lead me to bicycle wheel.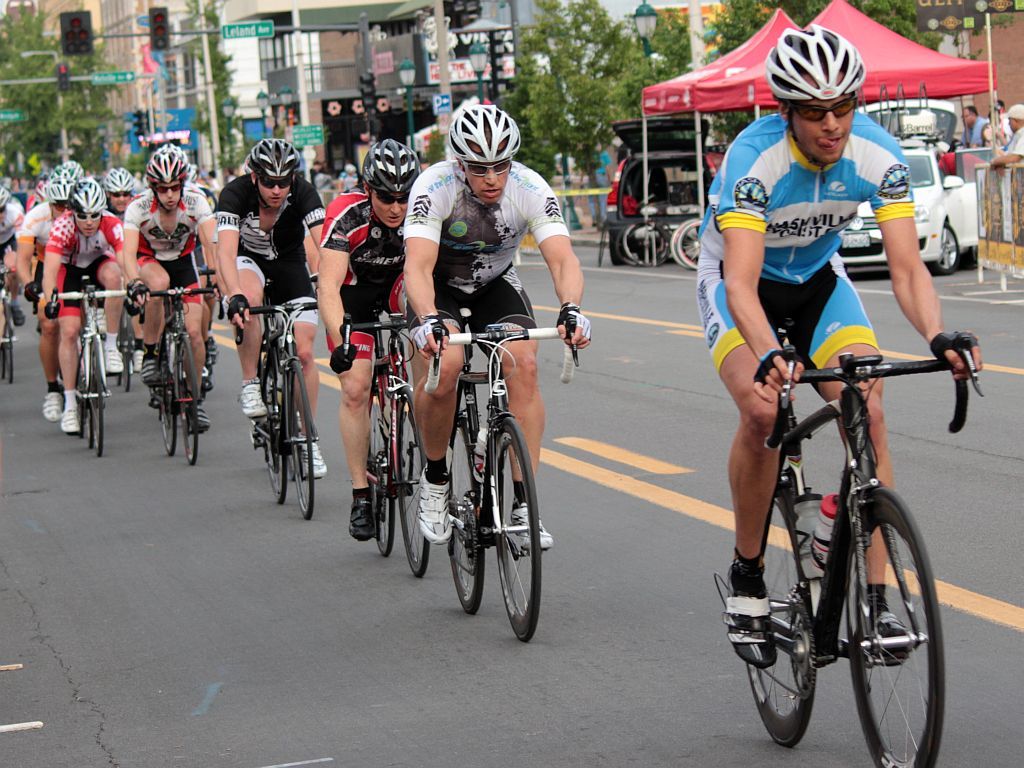
Lead to 444/419/489/613.
